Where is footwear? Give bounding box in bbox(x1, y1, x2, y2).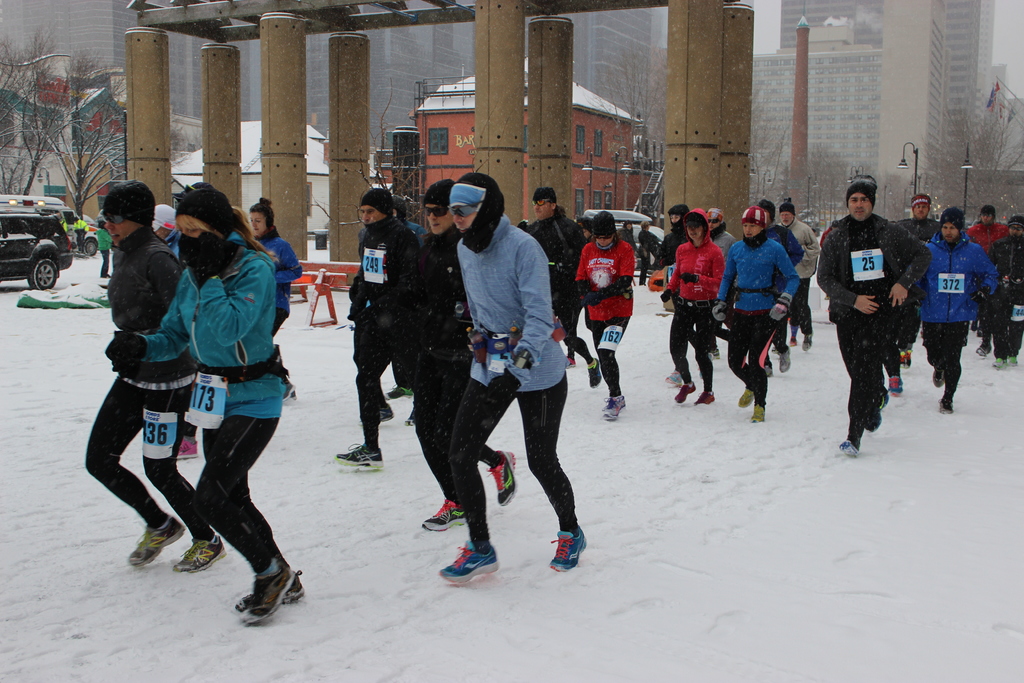
bbox(174, 440, 199, 457).
